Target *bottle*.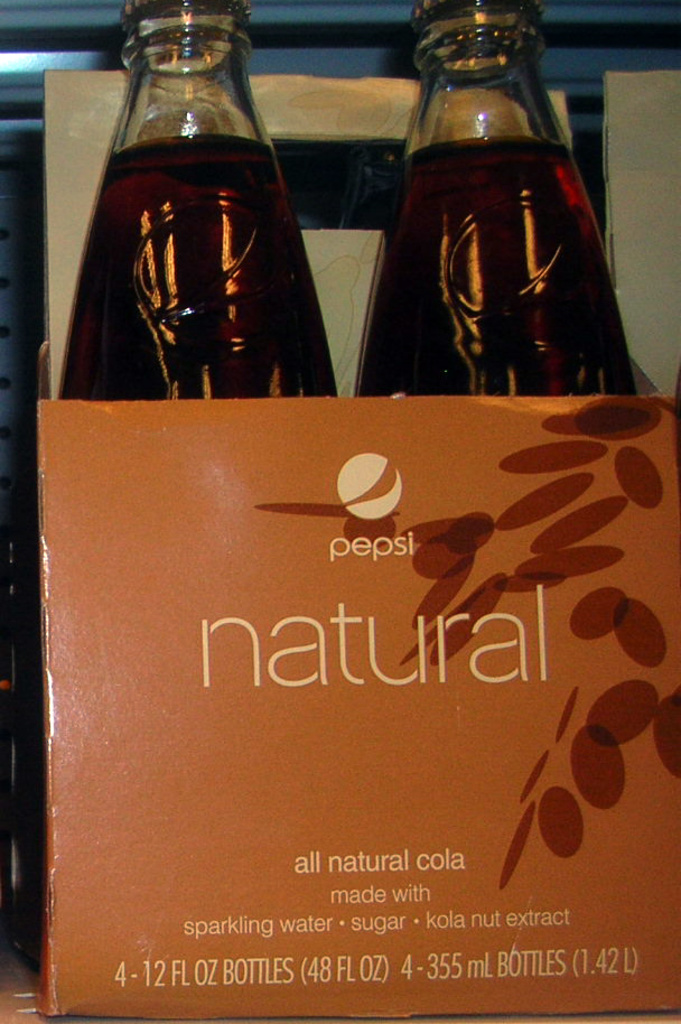
Target region: <box>53,0,339,411</box>.
